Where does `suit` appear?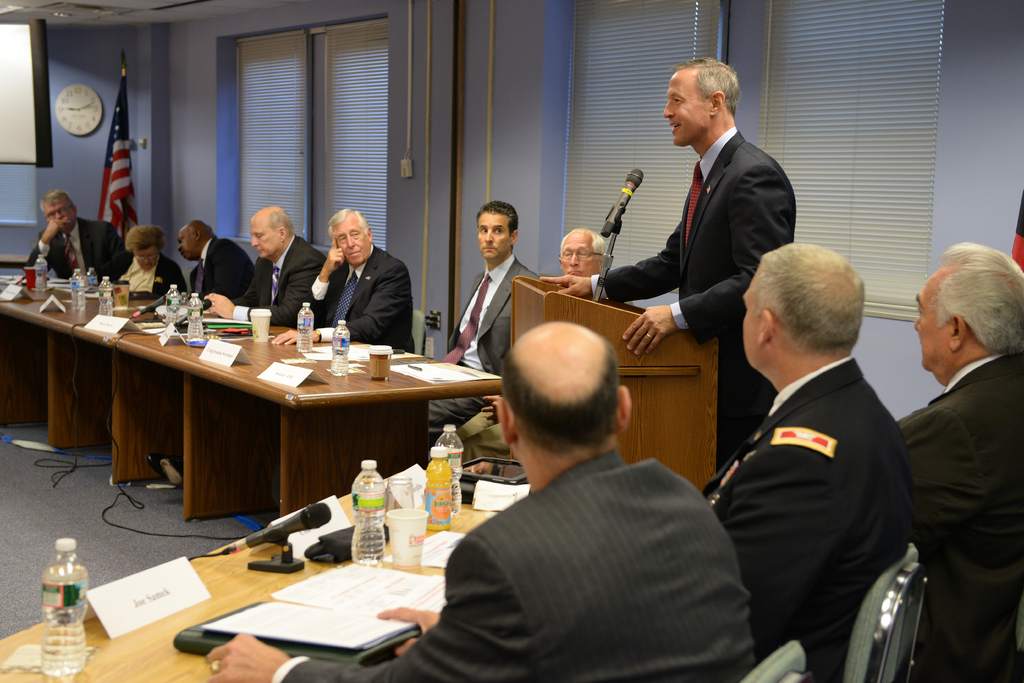
Appears at 24:217:125:283.
